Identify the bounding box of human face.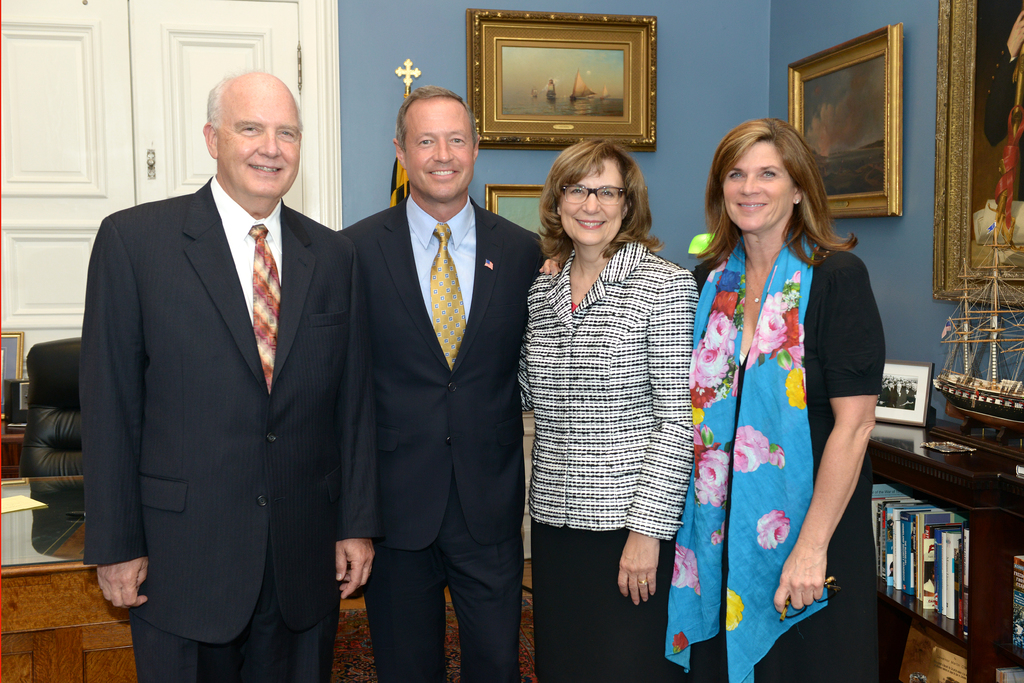
l=560, t=156, r=624, b=254.
